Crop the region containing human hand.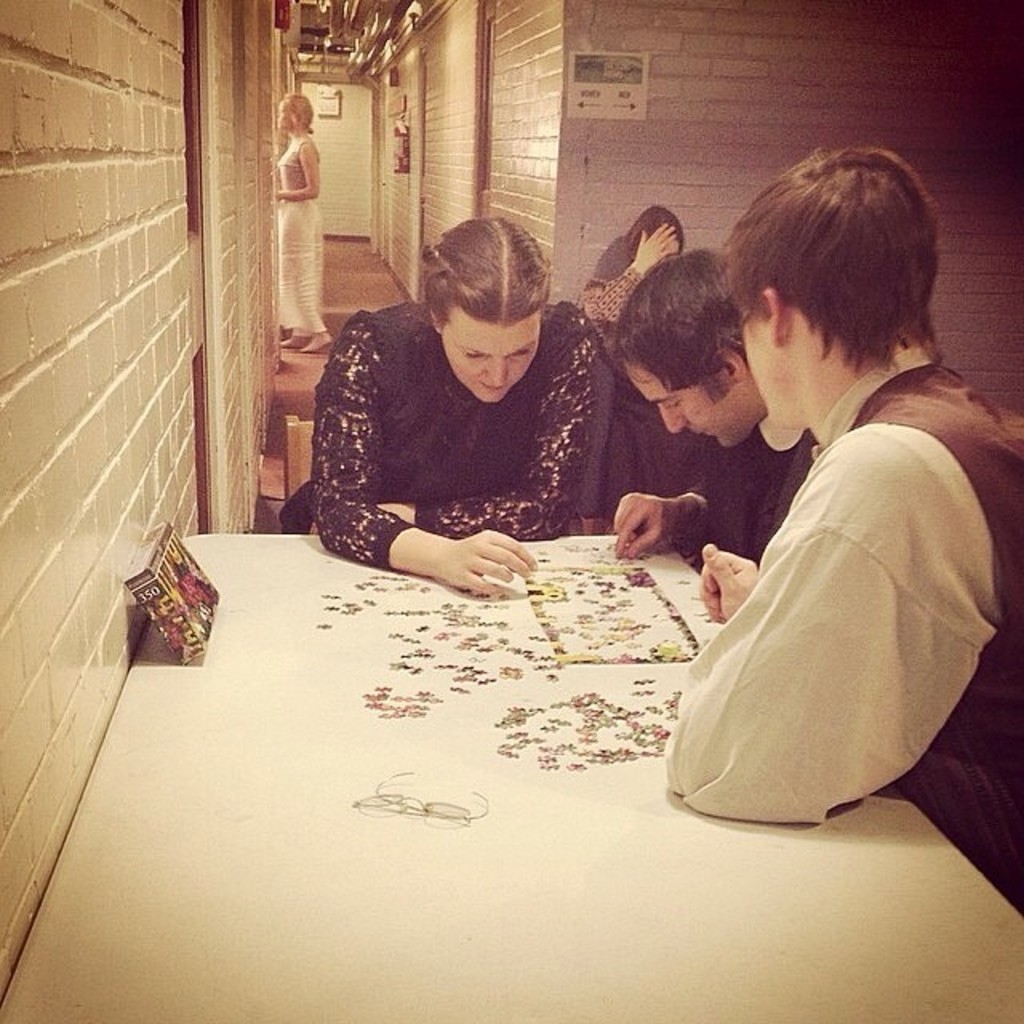
Crop region: left=642, top=218, right=680, bottom=277.
